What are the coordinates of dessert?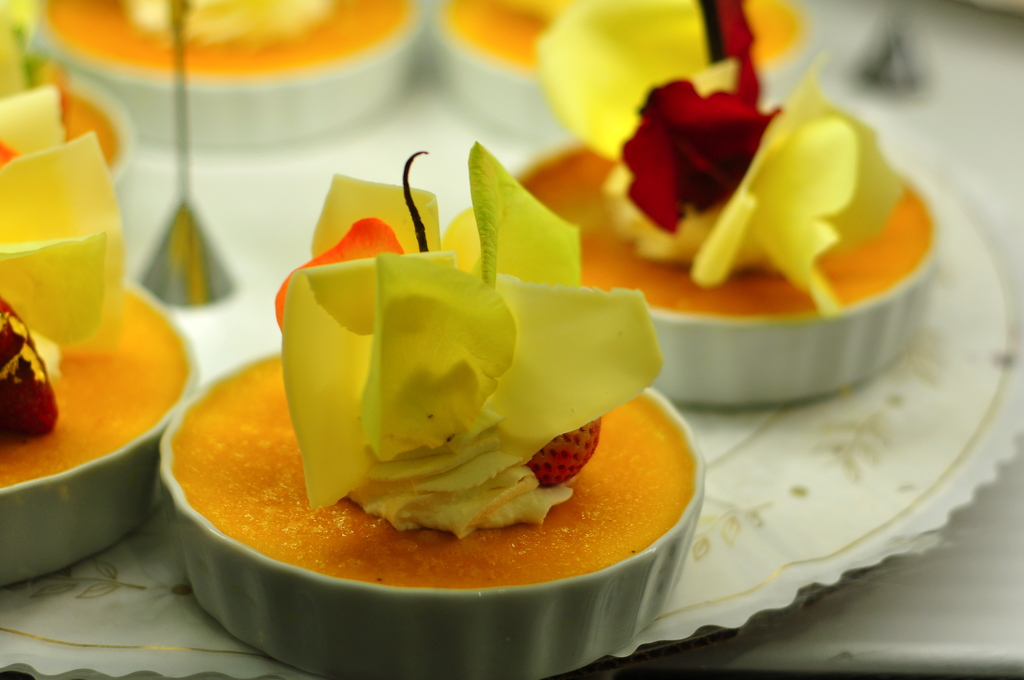
bbox=(430, 0, 813, 153).
